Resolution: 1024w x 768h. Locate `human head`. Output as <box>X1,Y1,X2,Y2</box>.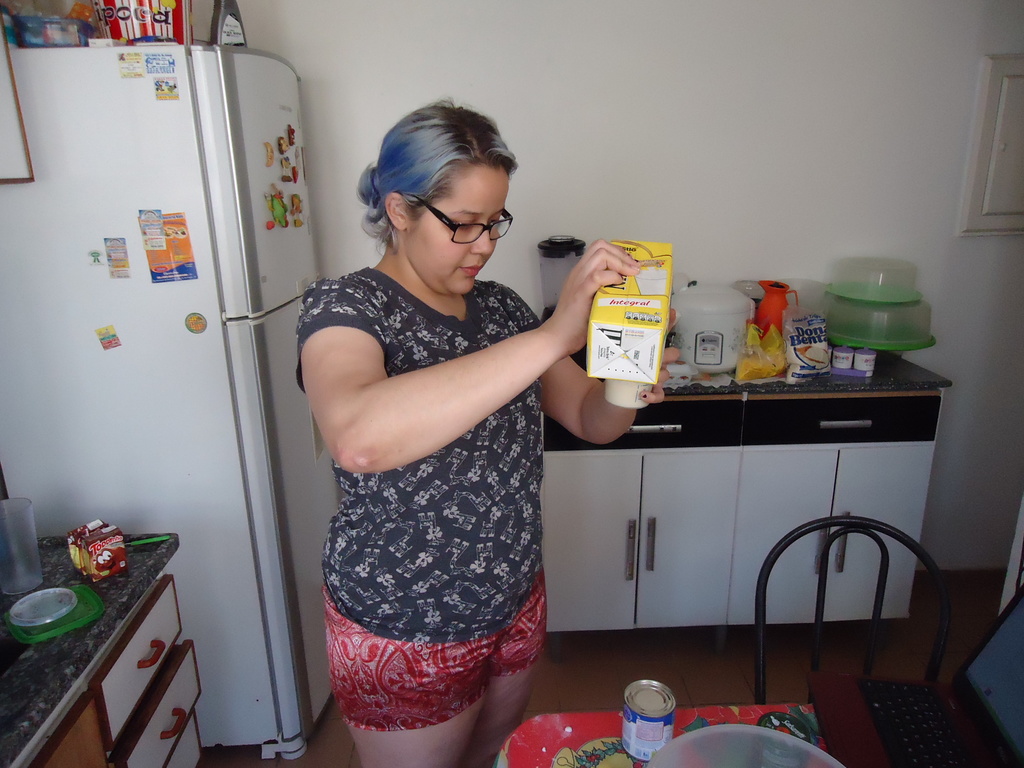
<box>339,93,534,293</box>.
